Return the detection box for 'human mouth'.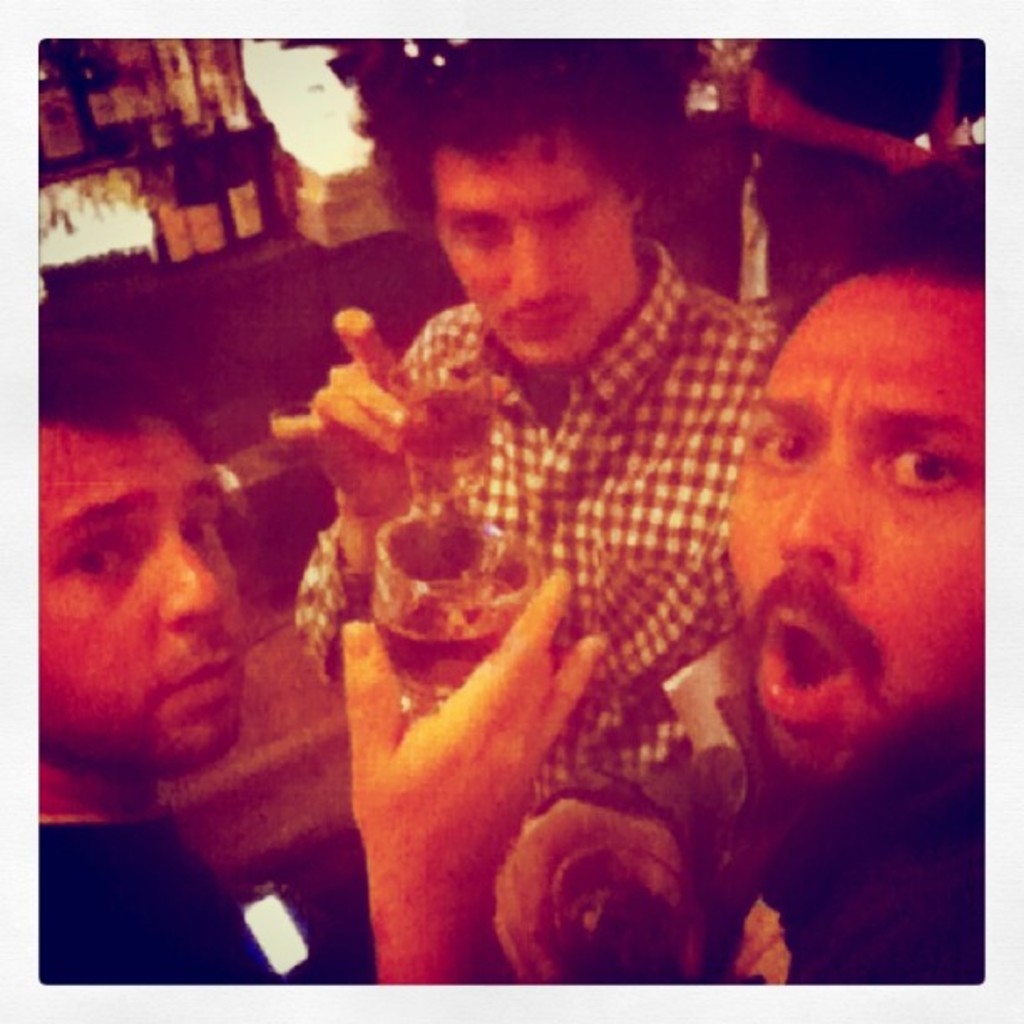
(left=509, top=306, right=584, bottom=335).
